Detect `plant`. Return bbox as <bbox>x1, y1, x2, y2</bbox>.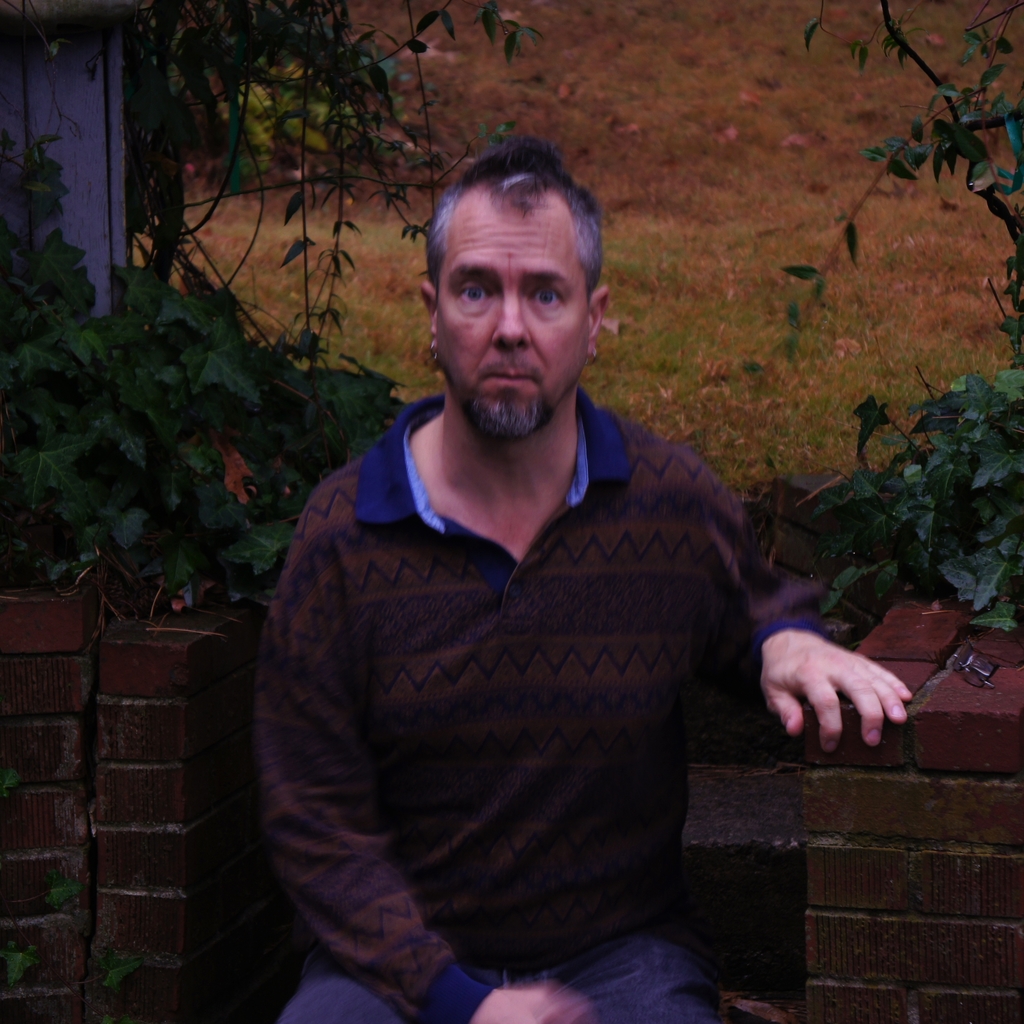
<bbox>784, 359, 1023, 637</bbox>.
